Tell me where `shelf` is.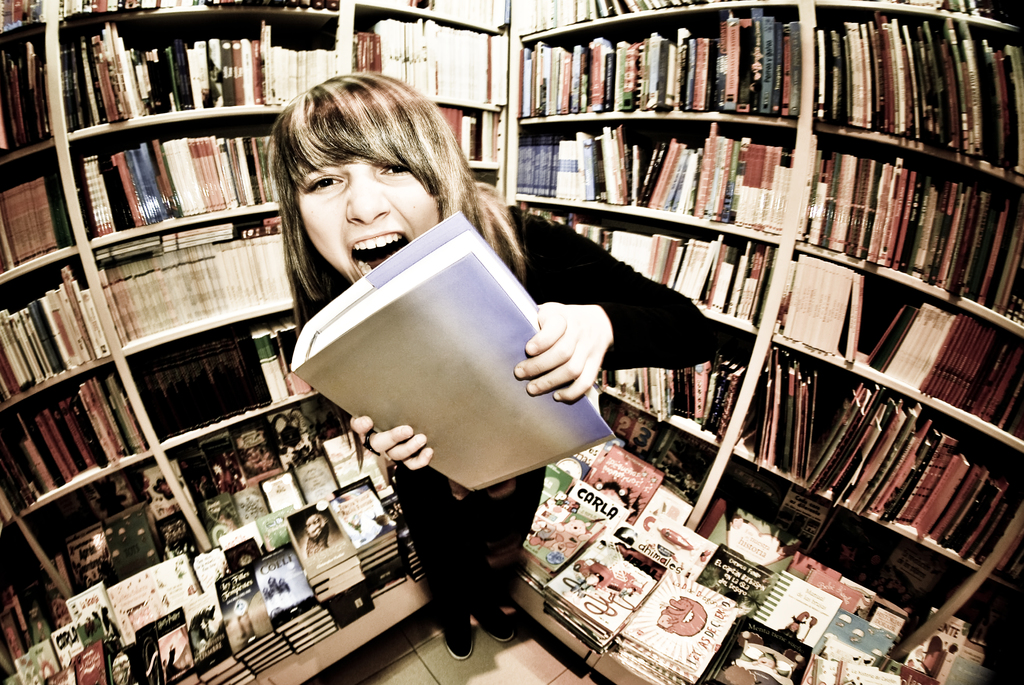
`shelf` is at <bbox>0, 350, 157, 518</bbox>.
